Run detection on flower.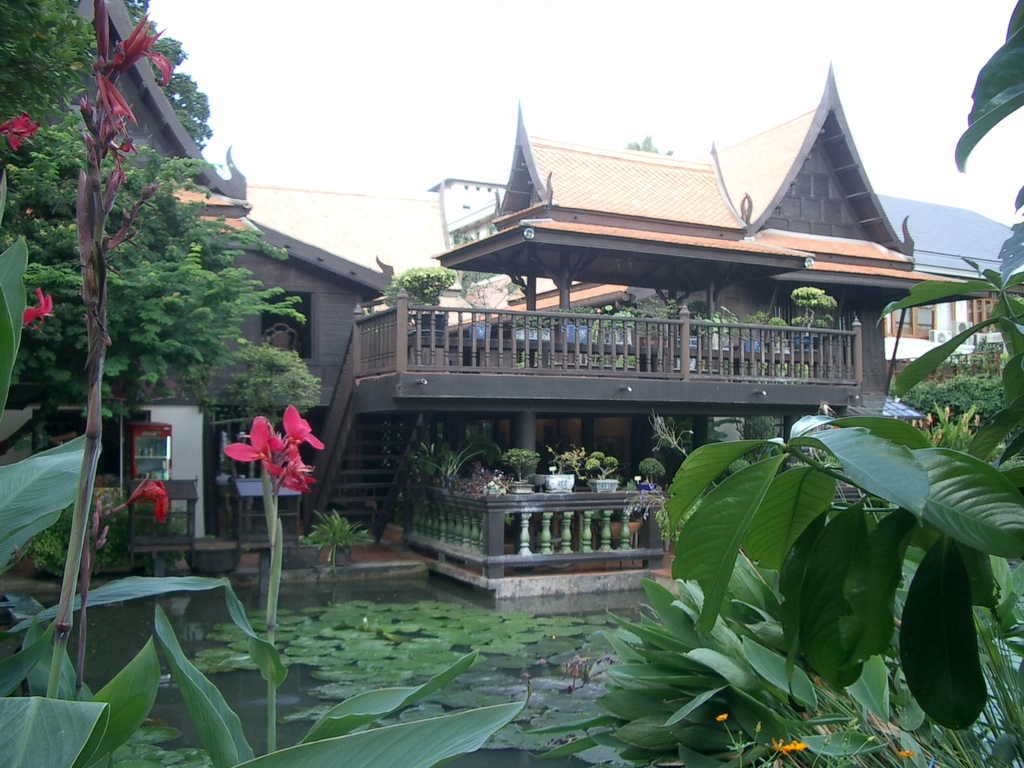
Result: [x1=134, y1=478, x2=168, y2=525].
